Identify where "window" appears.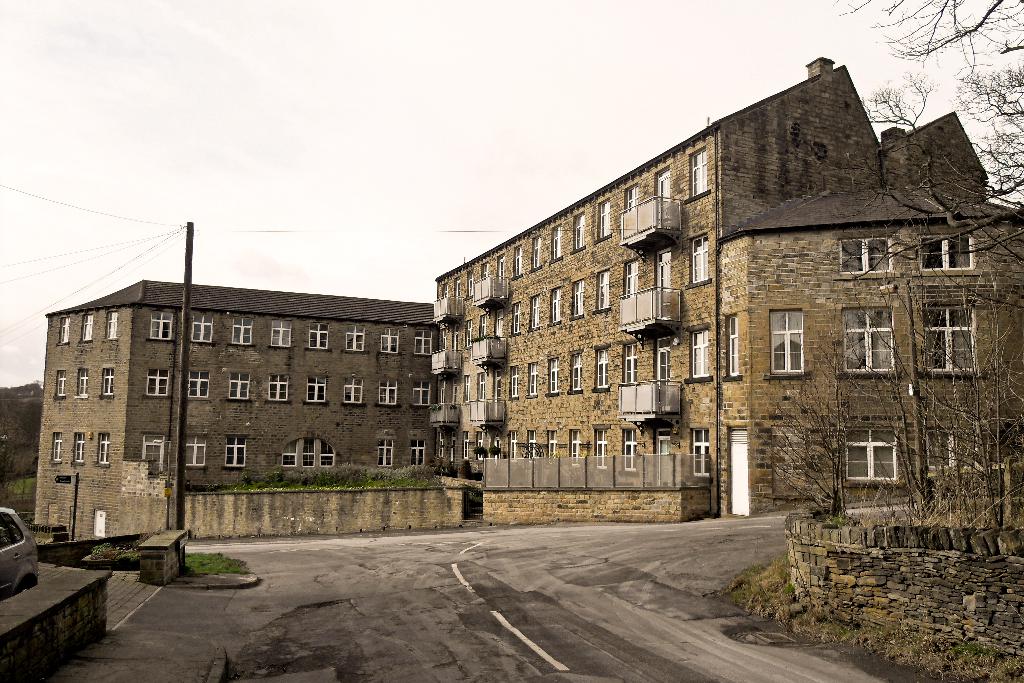
Appears at (624,259,637,292).
